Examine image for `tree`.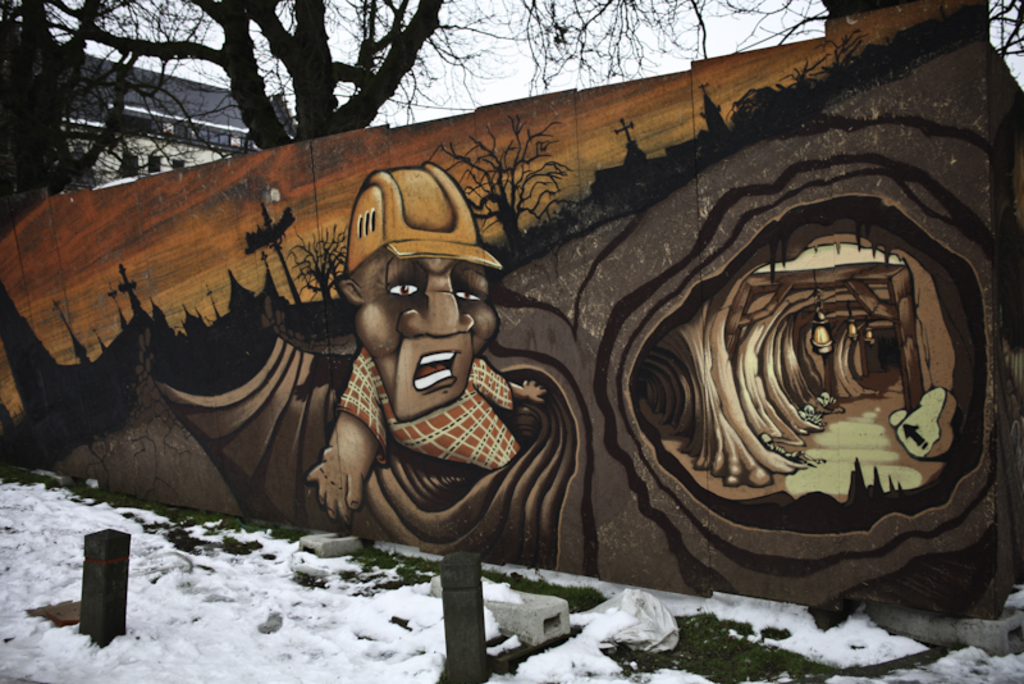
Examination result: (left=1, top=0, right=833, bottom=200).
